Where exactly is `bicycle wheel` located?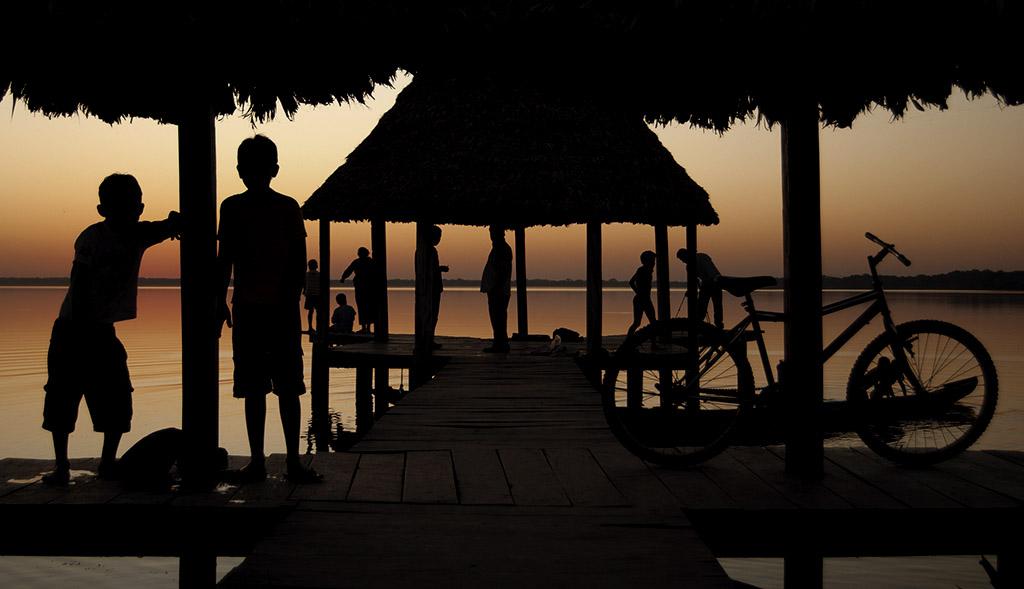
Its bounding box is [left=844, top=315, right=1000, bottom=470].
